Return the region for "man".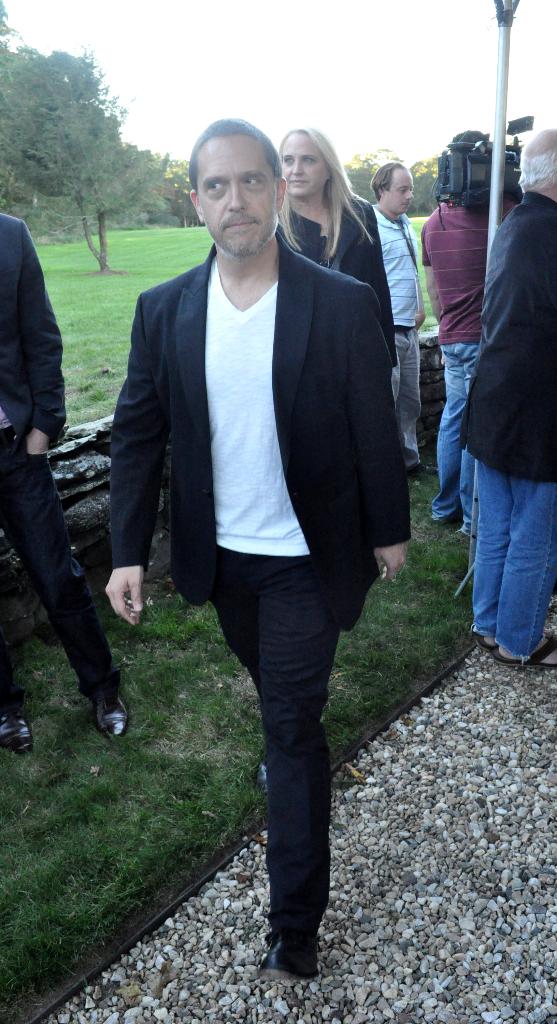
locate(456, 123, 556, 665).
